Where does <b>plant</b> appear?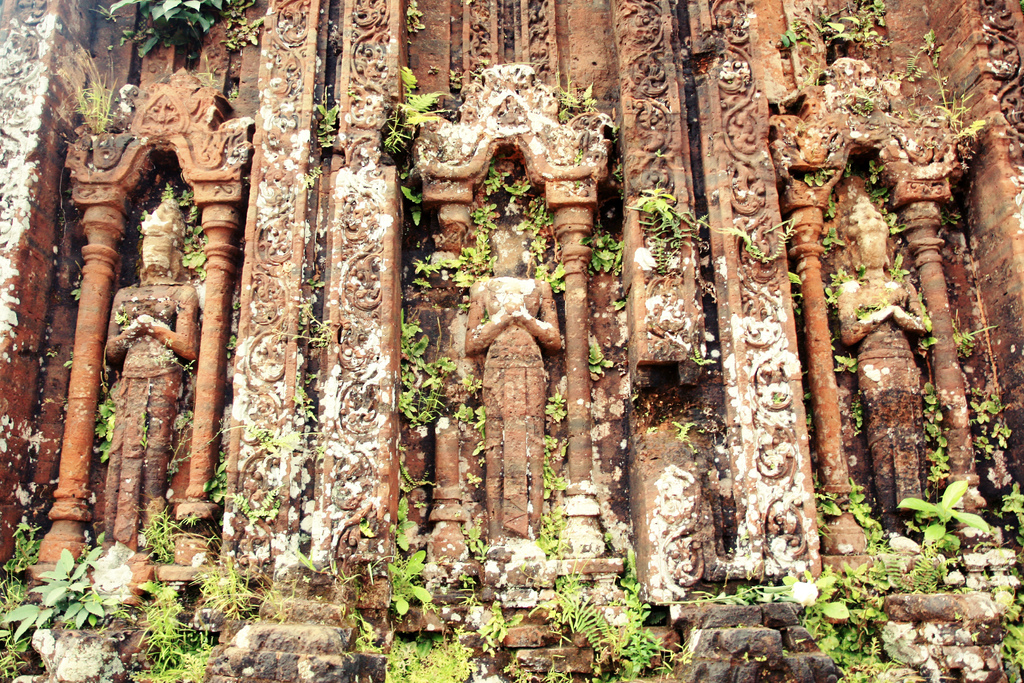
Appears at {"x1": 856, "y1": 292, "x2": 891, "y2": 320}.
